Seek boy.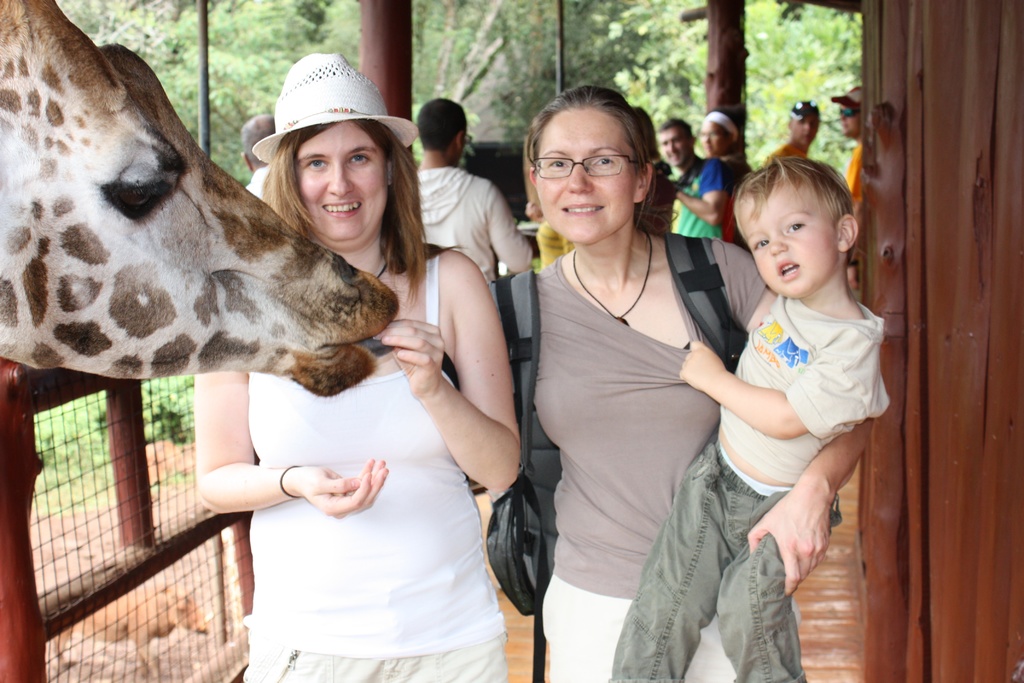
(left=614, top=178, right=856, bottom=656).
